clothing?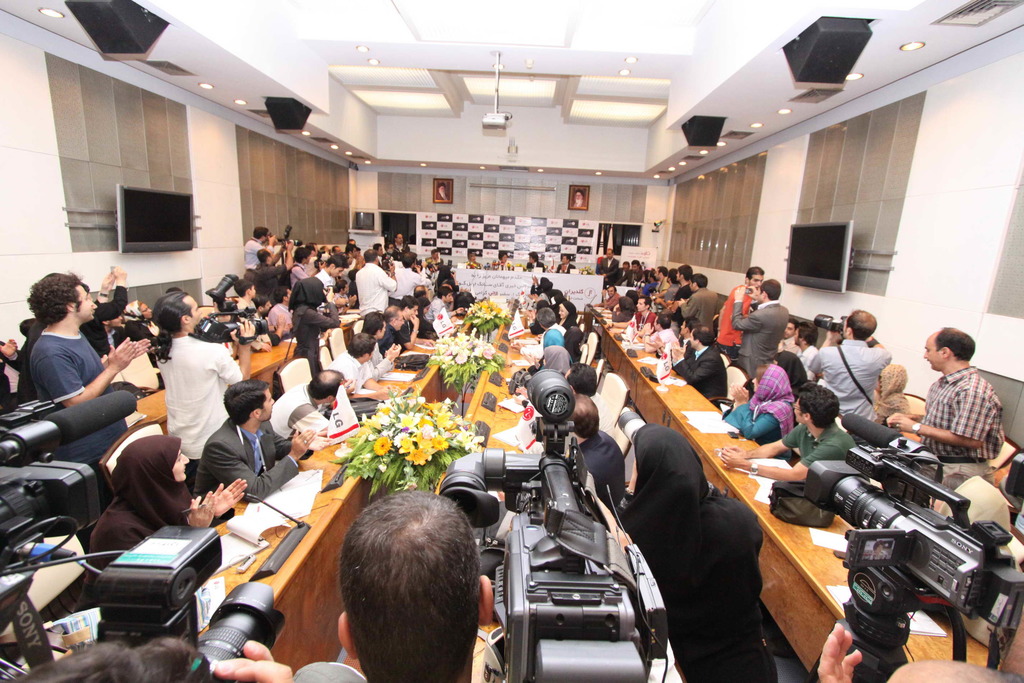
[29, 331, 127, 462]
